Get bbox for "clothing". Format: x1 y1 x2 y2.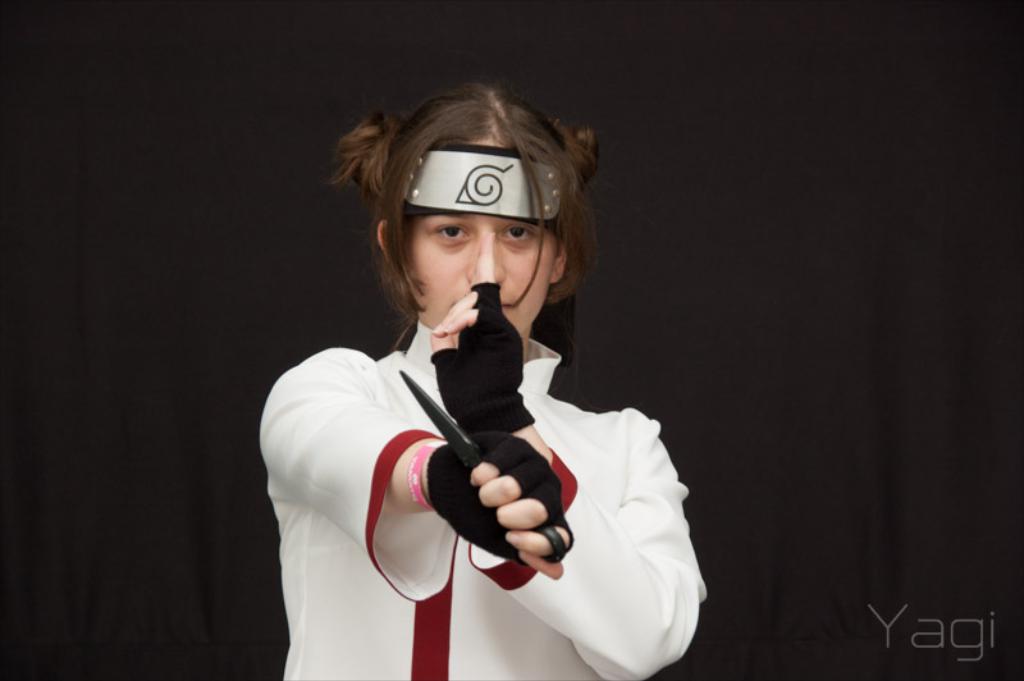
264 276 660 664.
